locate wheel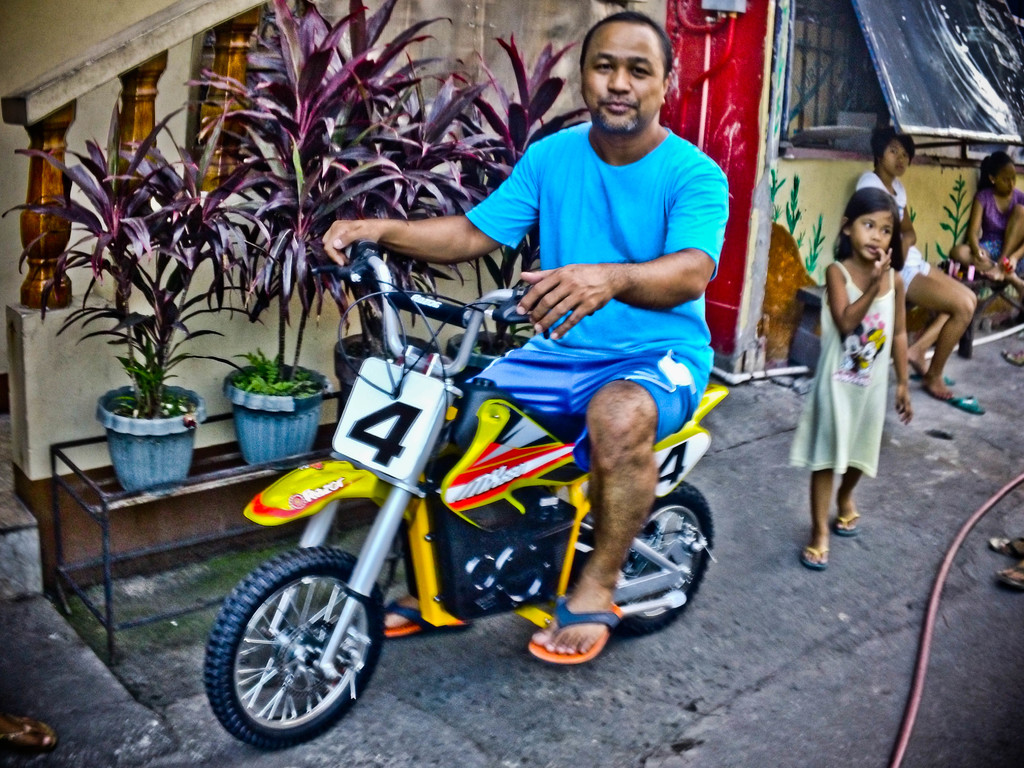
209 552 382 746
